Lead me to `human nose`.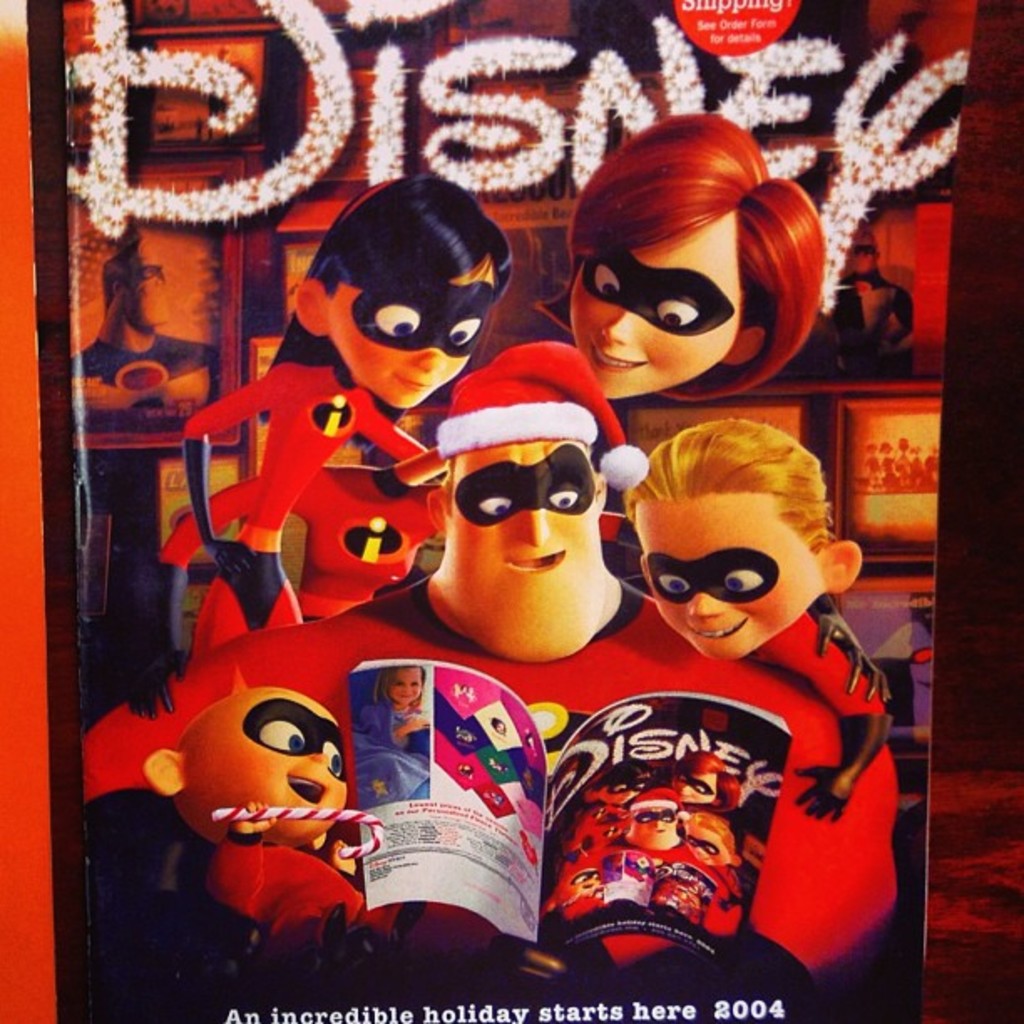
Lead to rect(686, 592, 726, 617).
